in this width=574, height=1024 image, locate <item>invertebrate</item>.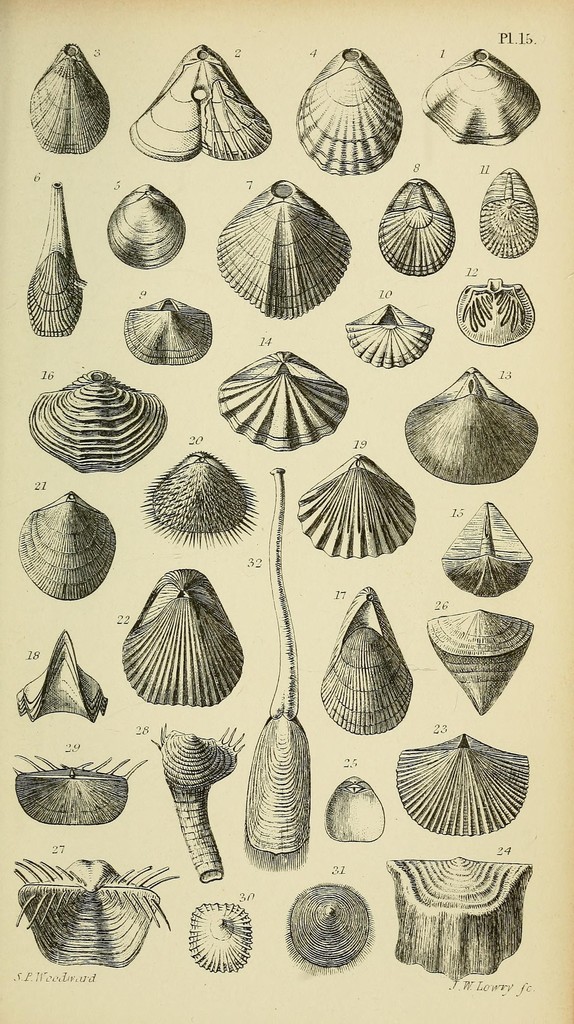
Bounding box: 219,353,348,450.
